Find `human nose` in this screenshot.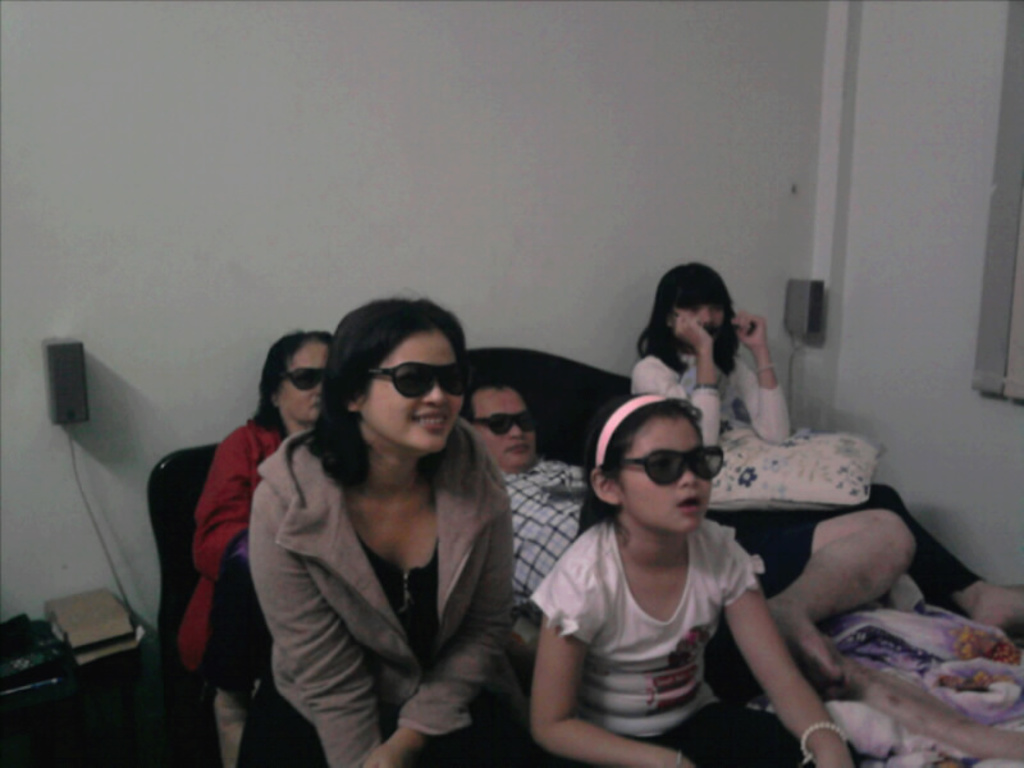
The bounding box for `human nose` is Rect(504, 419, 526, 439).
